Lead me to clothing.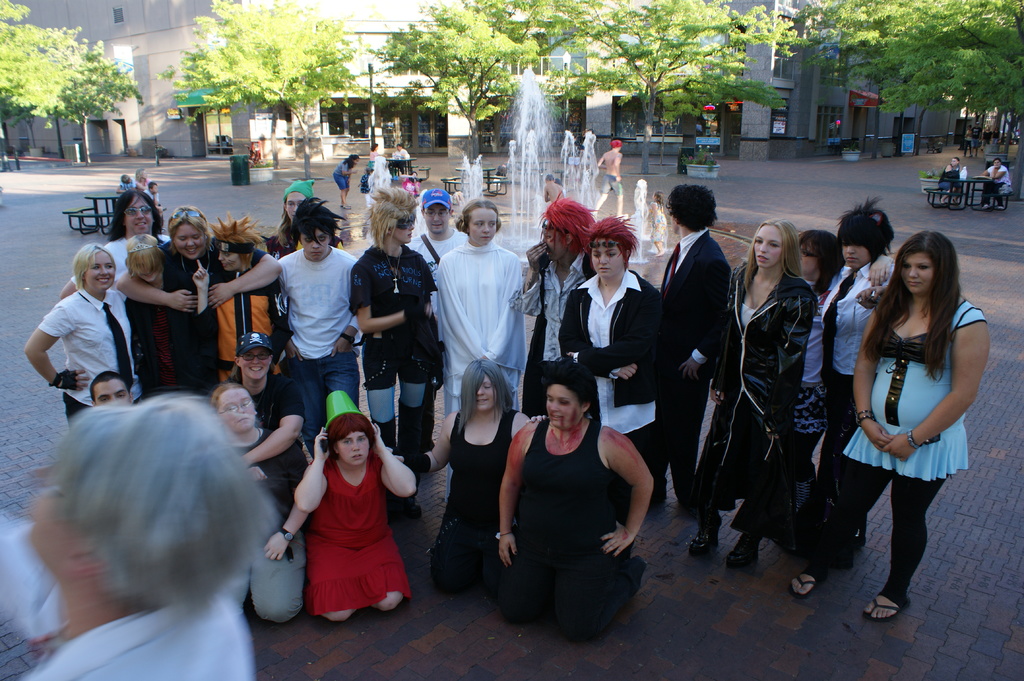
Lead to 681,260,814,547.
